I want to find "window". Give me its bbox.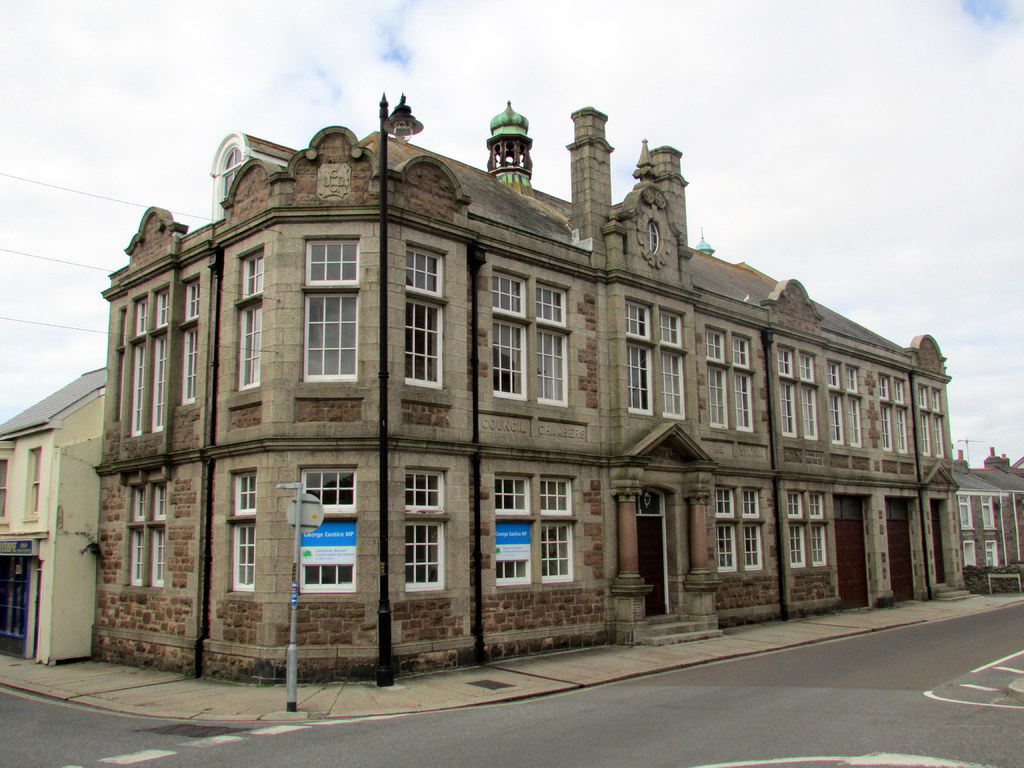
(left=493, top=476, right=527, bottom=586).
